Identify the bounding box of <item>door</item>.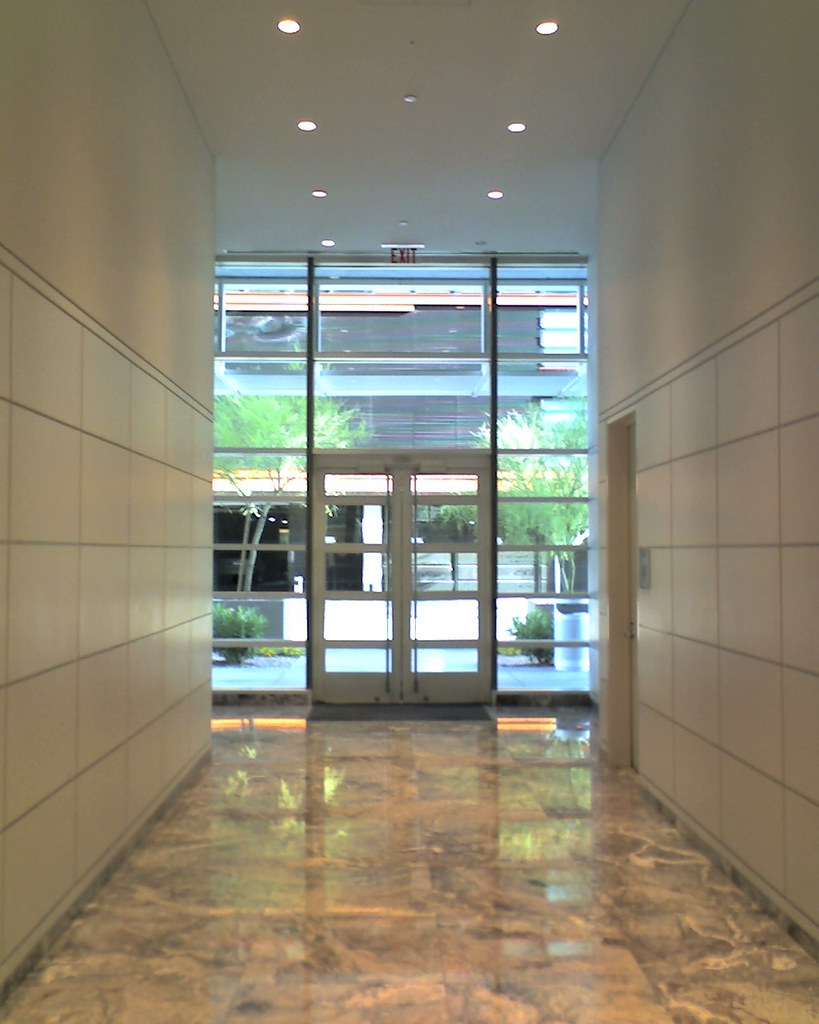
BBox(312, 456, 495, 704).
